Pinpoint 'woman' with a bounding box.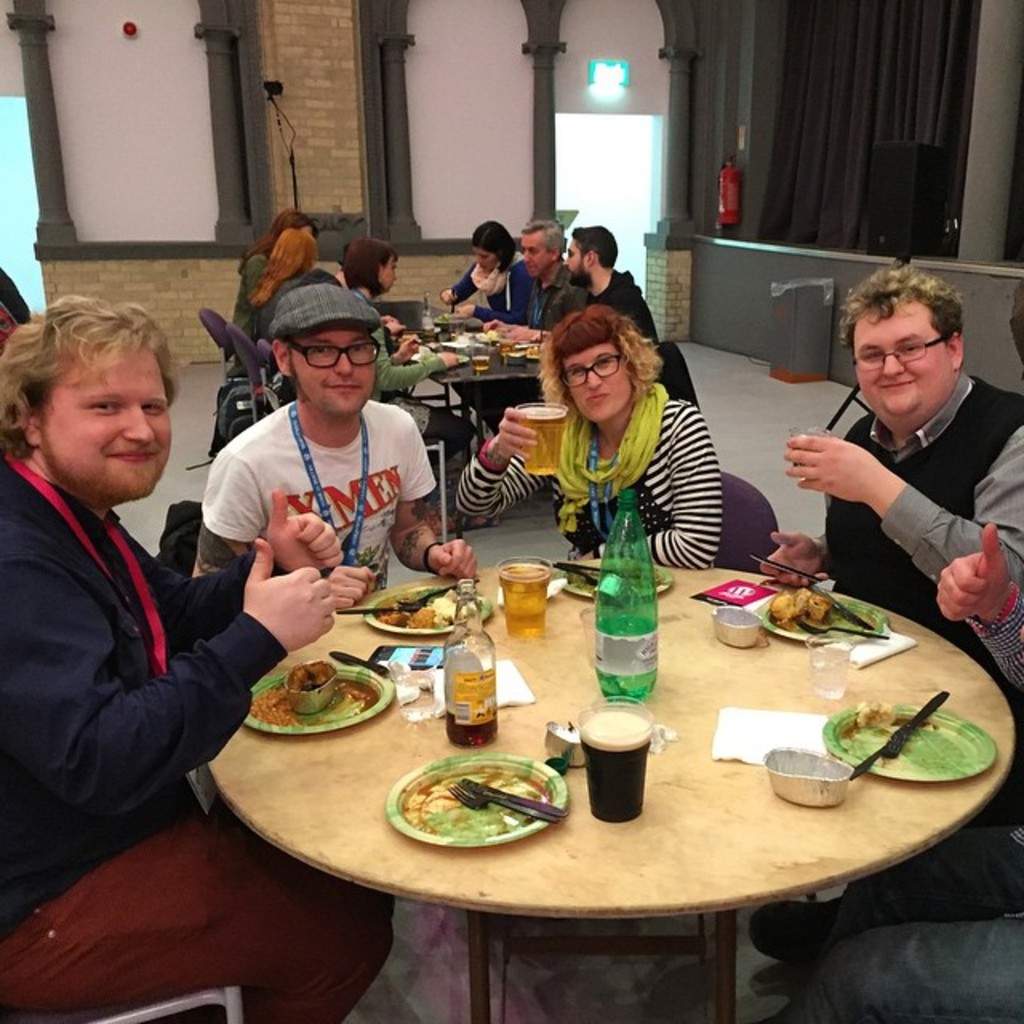
select_region(448, 203, 541, 336).
